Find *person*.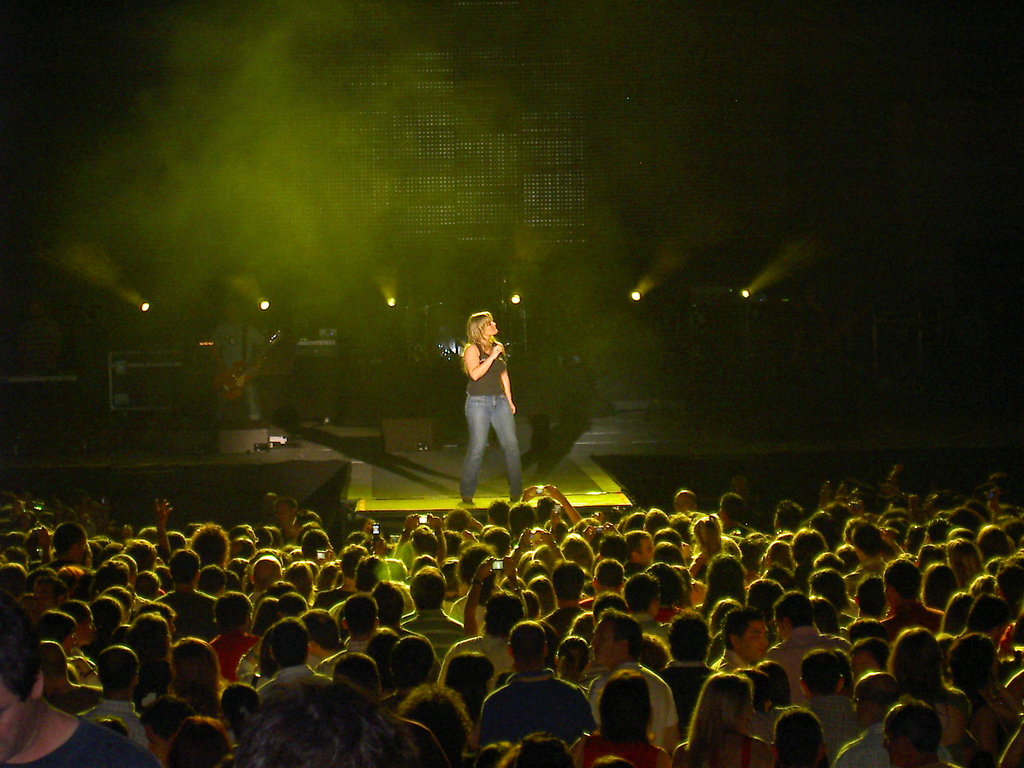
l=567, t=667, r=674, b=767.
